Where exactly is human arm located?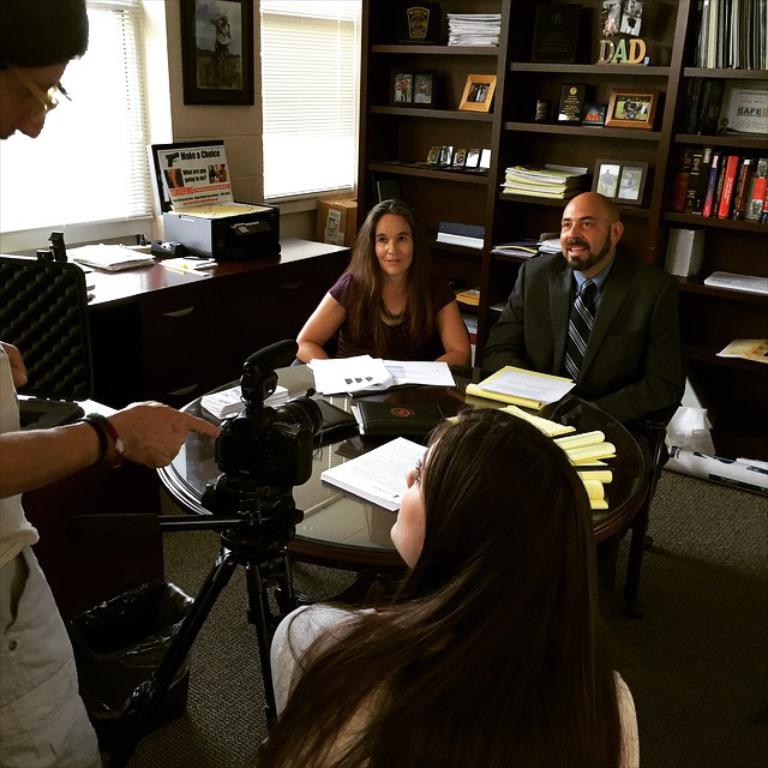
Its bounding box is <box>436,280,473,367</box>.
